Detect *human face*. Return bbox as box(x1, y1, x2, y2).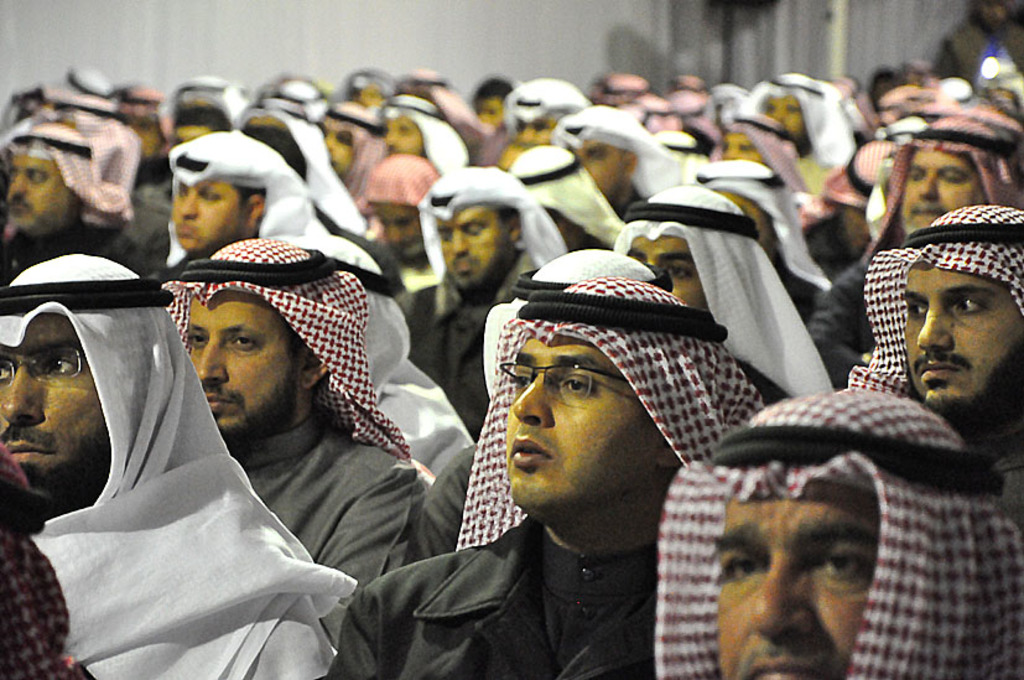
box(175, 124, 207, 141).
